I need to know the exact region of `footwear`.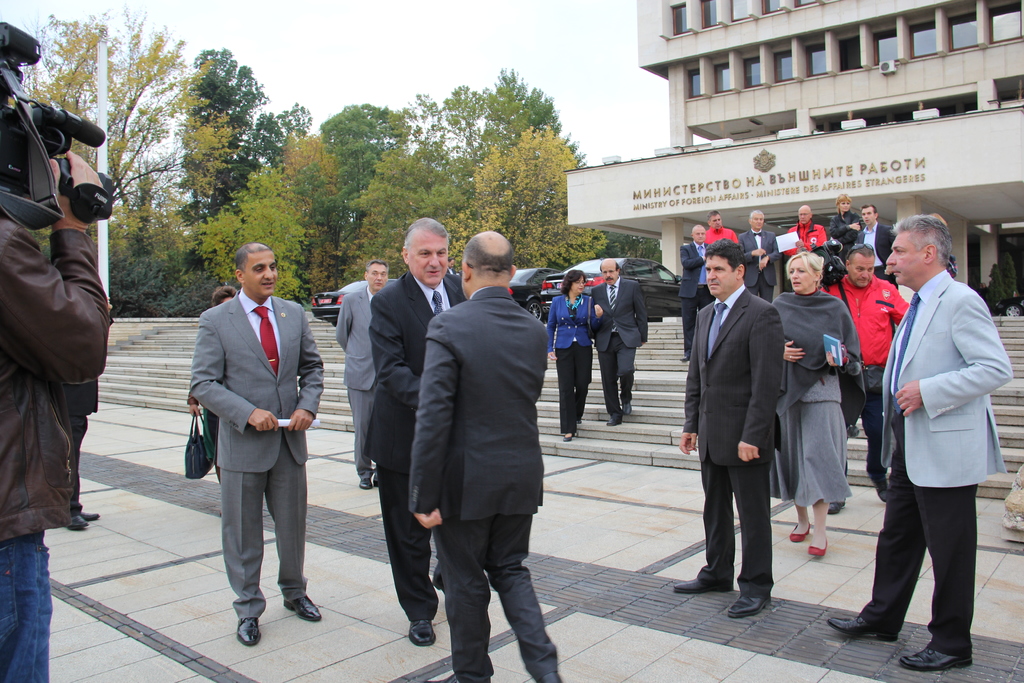
Region: (x1=675, y1=579, x2=732, y2=596).
